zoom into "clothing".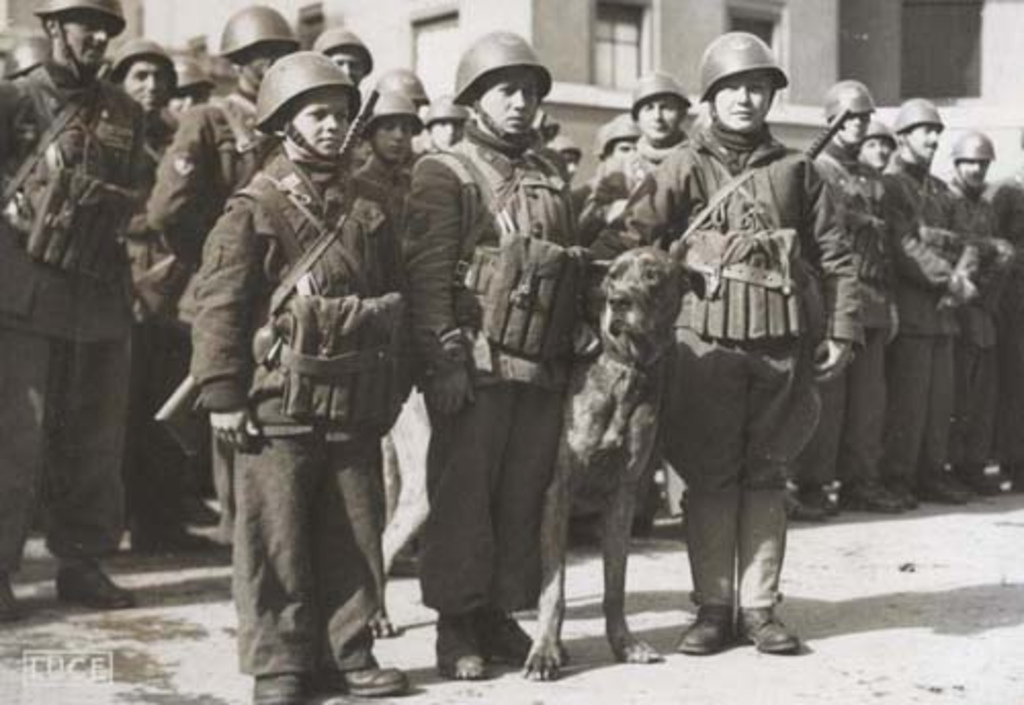
Zoom target: locate(590, 131, 694, 217).
